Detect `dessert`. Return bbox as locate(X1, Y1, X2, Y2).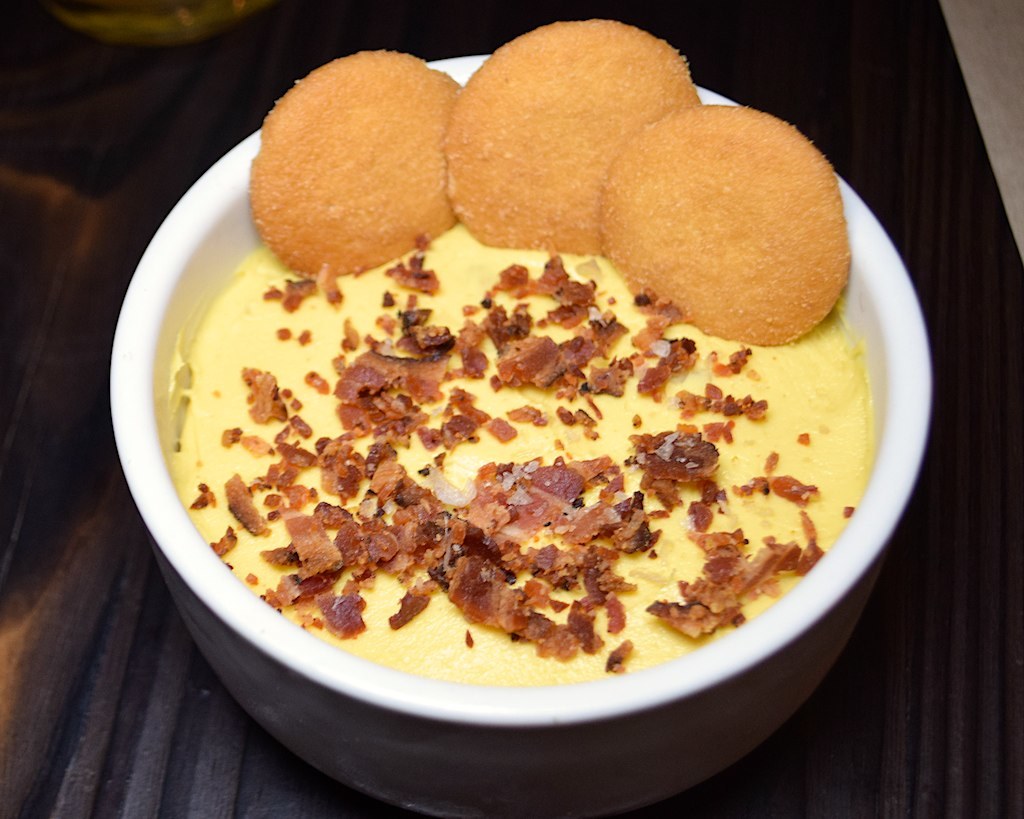
locate(147, 46, 911, 795).
